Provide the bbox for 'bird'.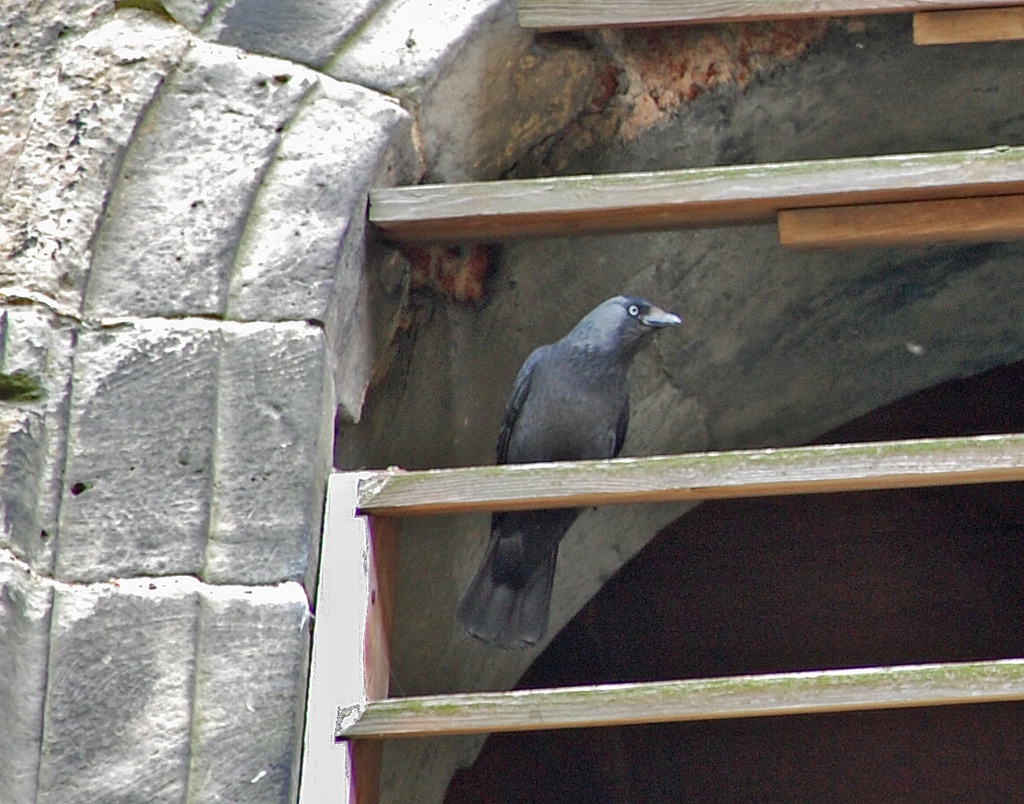
[x1=458, y1=293, x2=707, y2=641].
